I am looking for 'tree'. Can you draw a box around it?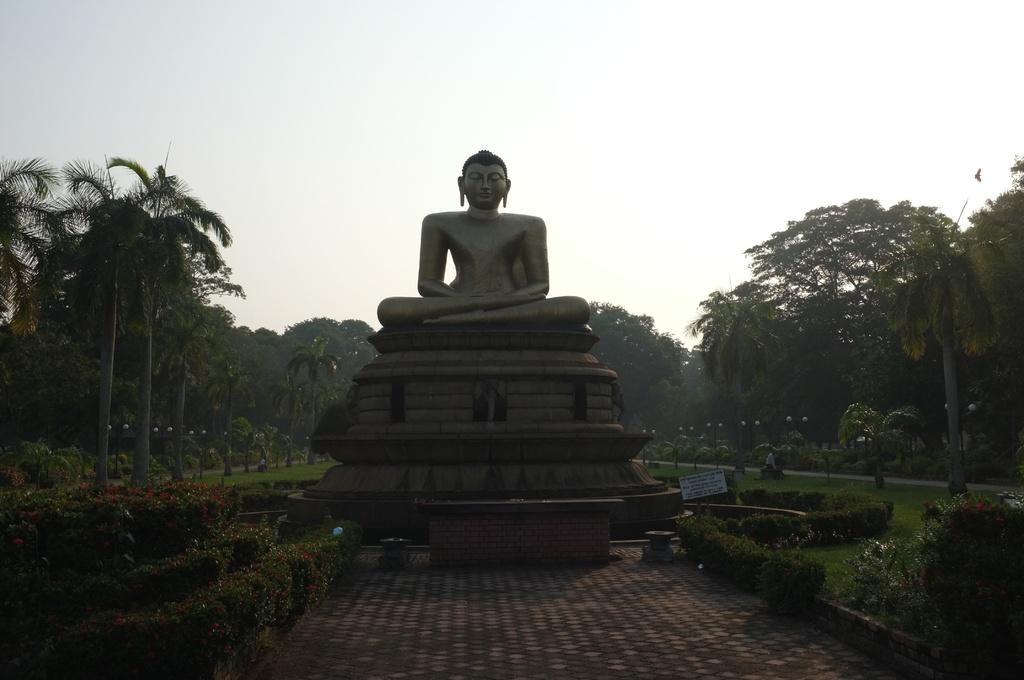
Sure, the bounding box is box=[285, 329, 344, 451].
